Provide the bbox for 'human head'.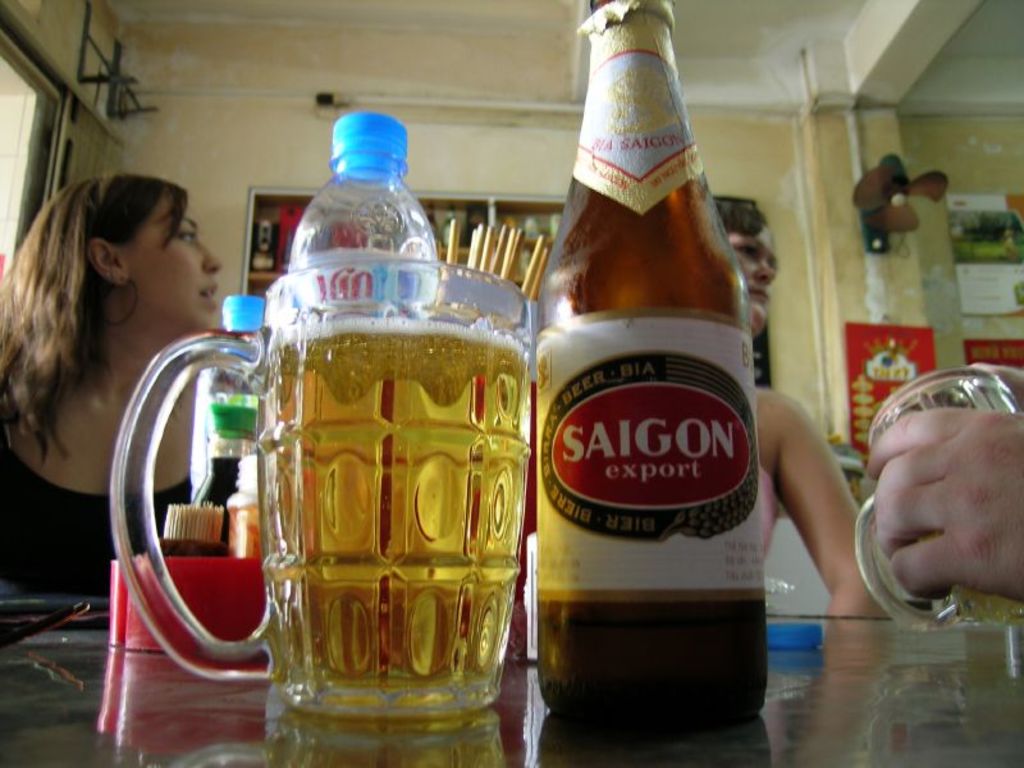
<box>716,201,786,329</box>.
